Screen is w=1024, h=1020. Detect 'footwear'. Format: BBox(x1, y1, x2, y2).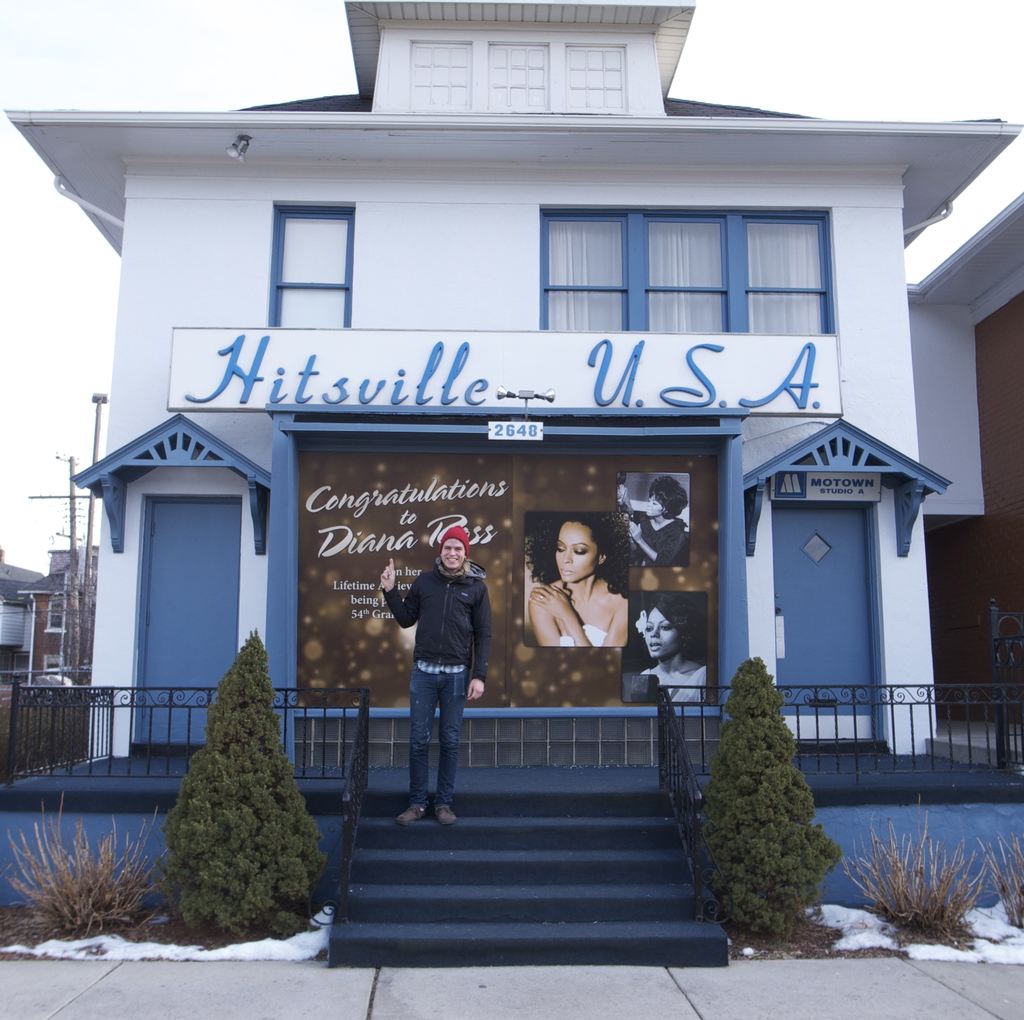
BBox(394, 804, 422, 825).
